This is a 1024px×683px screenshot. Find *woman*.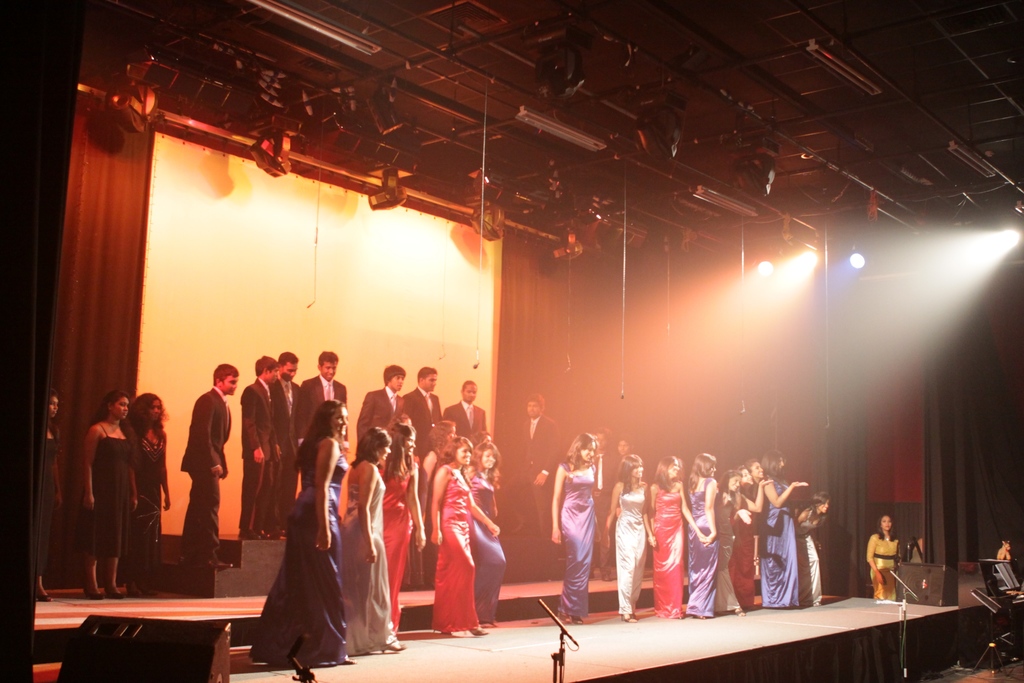
Bounding box: <box>649,454,707,620</box>.
